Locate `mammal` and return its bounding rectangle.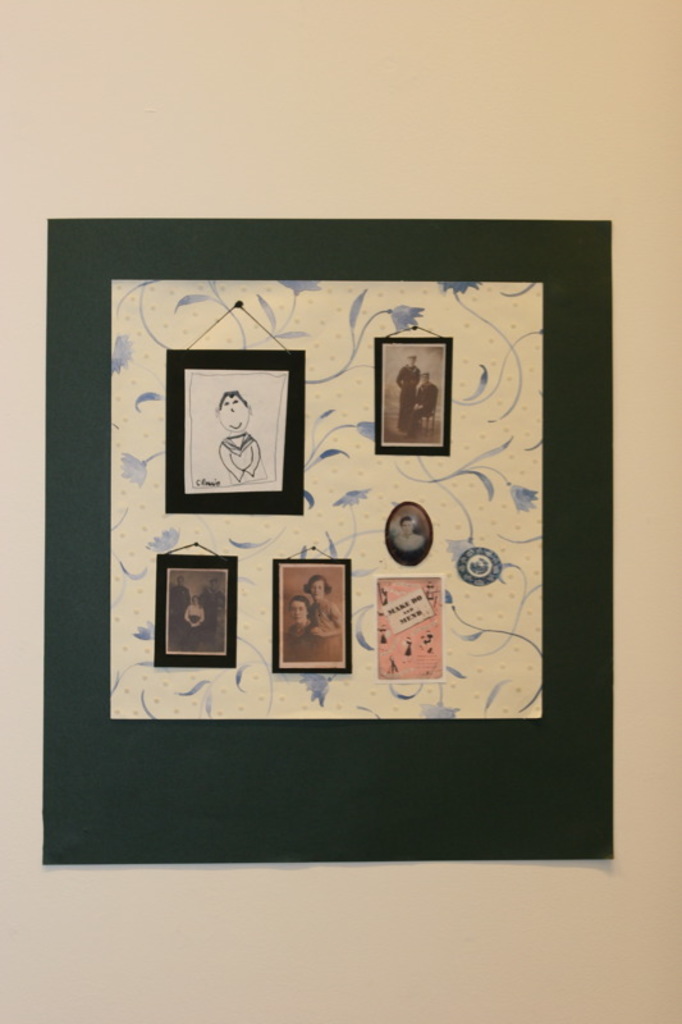
219, 390, 262, 486.
